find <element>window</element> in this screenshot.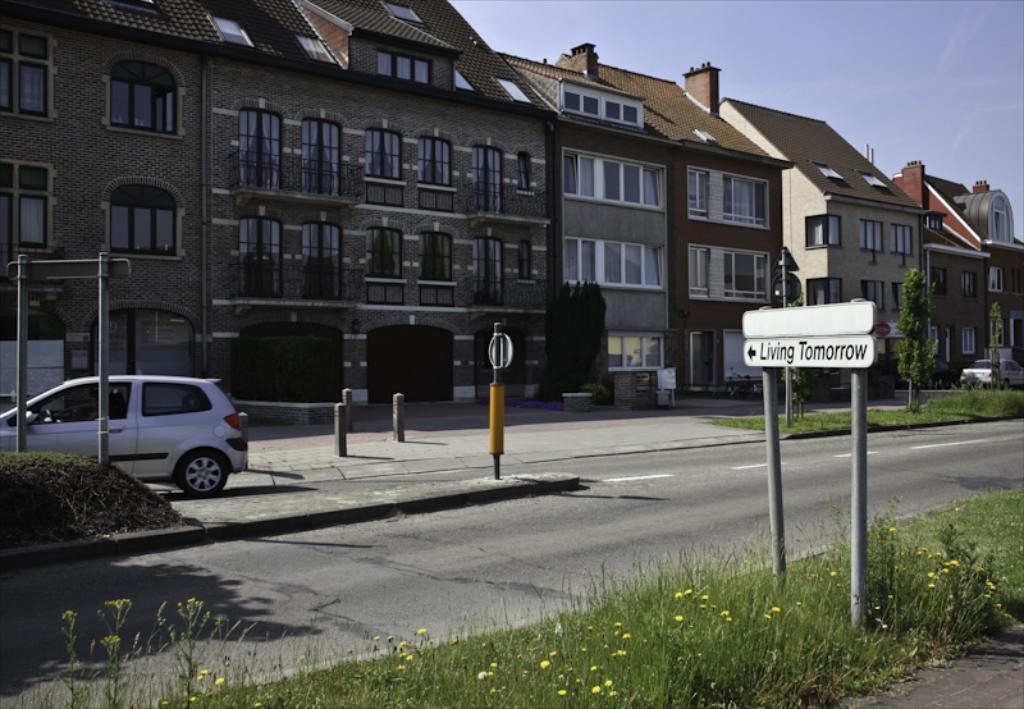
The bounding box for <element>window</element> is <region>952, 271, 979, 298</region>.
